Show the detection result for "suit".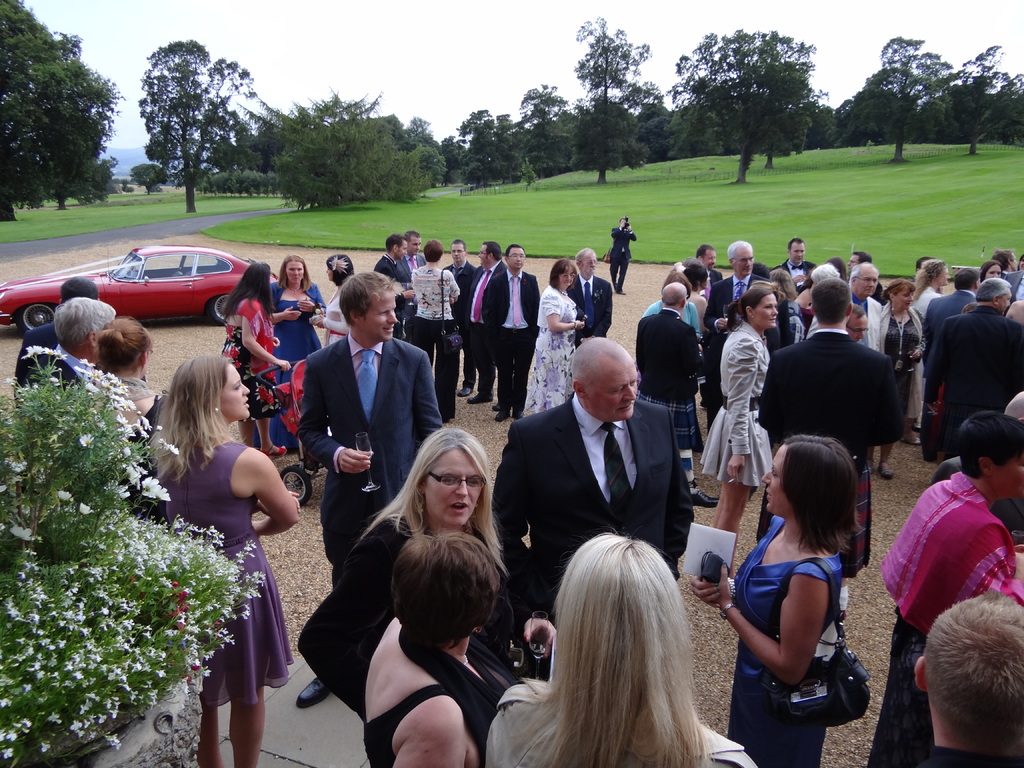
[x1=296, y1=328, x2=443, y2=595].
